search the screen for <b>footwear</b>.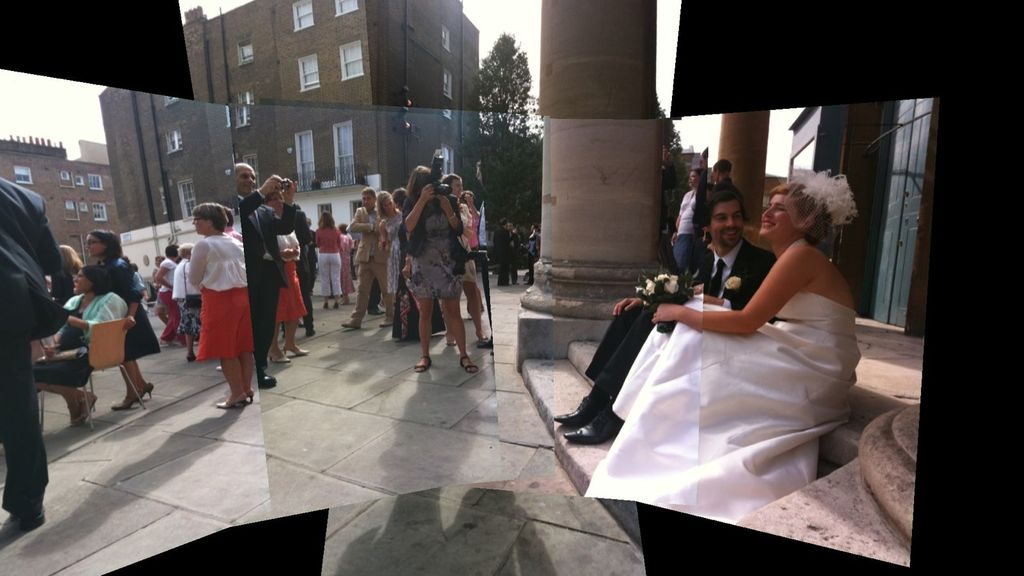
Found at (378,318,394,330).
